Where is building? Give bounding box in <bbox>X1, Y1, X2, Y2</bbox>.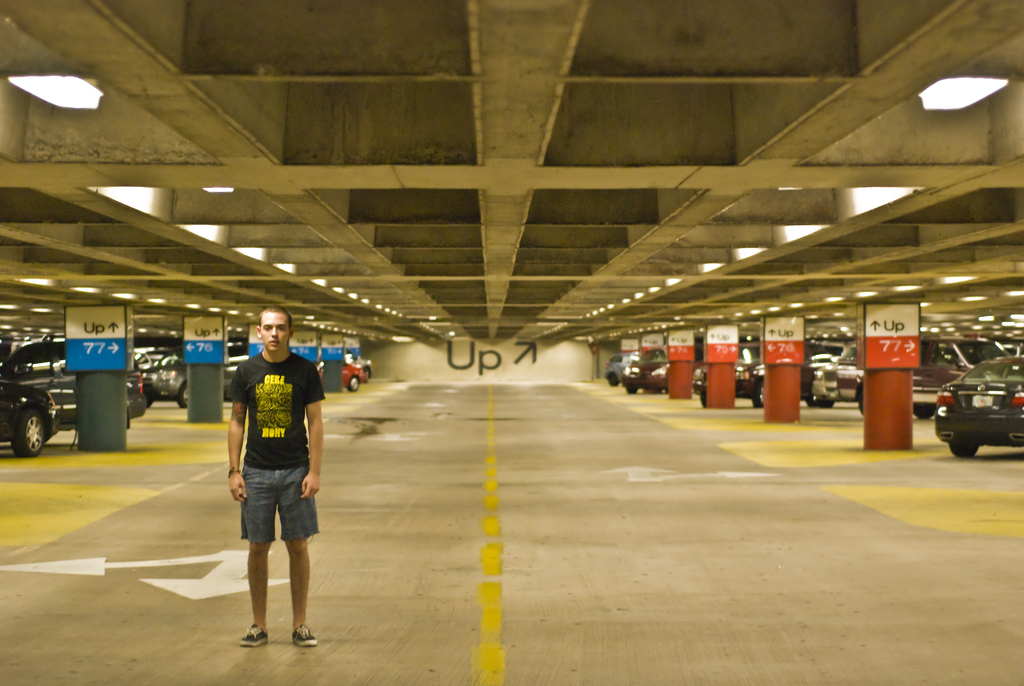
<bbox>0, 1, 1023, 685</bbox>.
